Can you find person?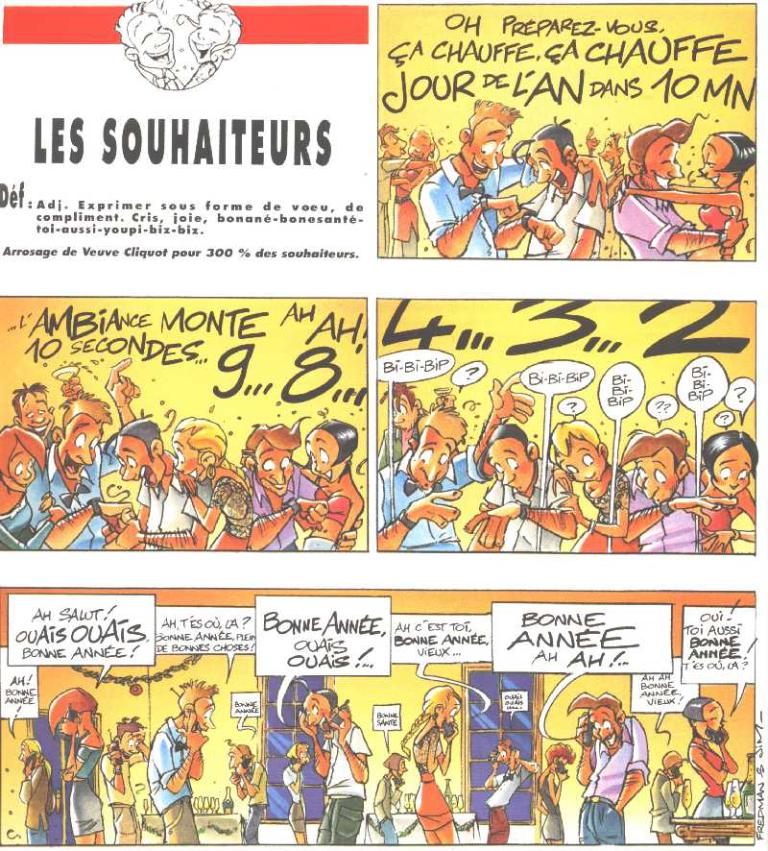
Yes, bounding box: 123 8 179 89.
